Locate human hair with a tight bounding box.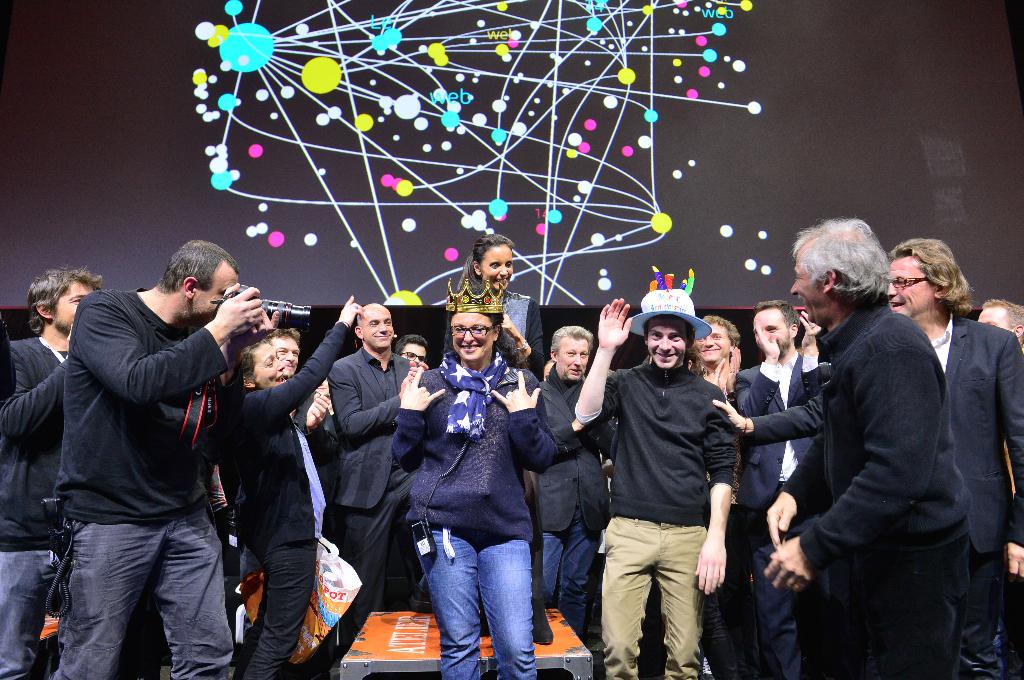
{"x1": 271, "y1": 324, "x2": 301, "y2": 340}.
